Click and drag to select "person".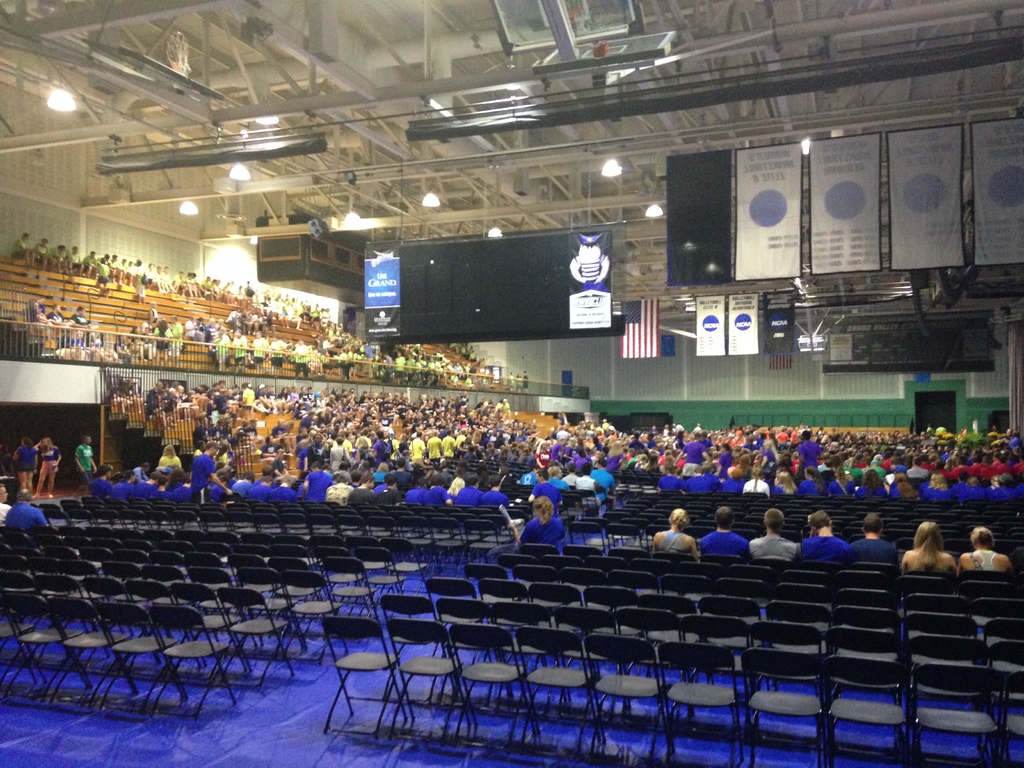
Selection: x1=751 y1=505 x2=794 y2=556.
